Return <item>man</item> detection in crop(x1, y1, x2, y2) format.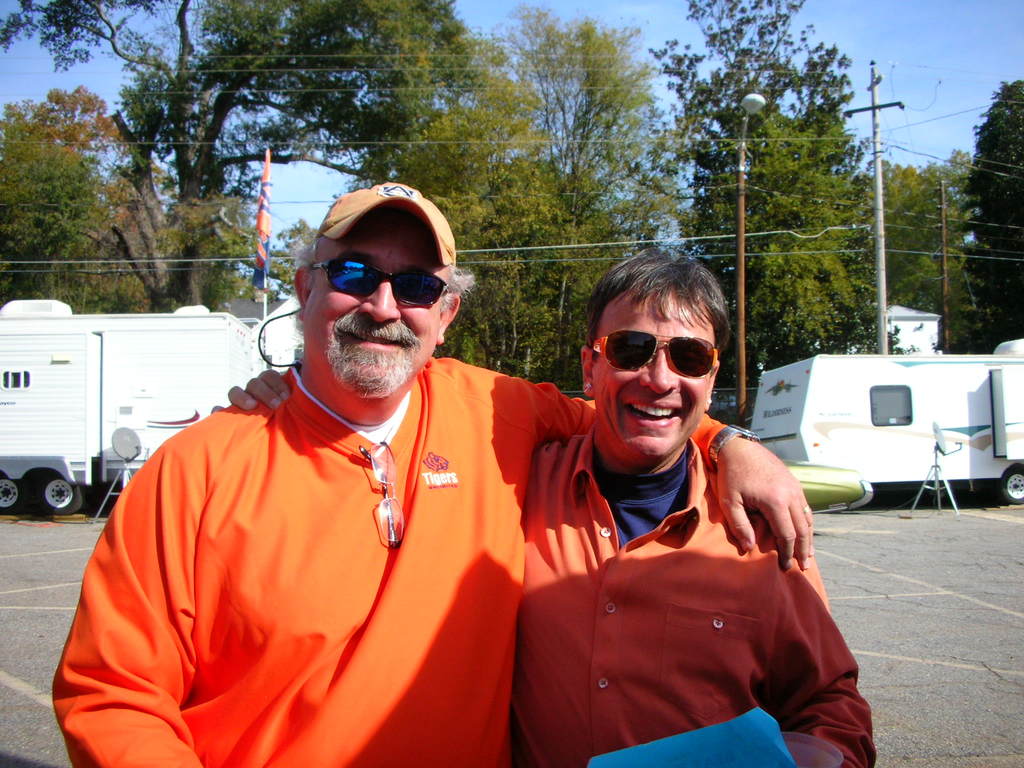
crop(211, 236, 874, 767).
